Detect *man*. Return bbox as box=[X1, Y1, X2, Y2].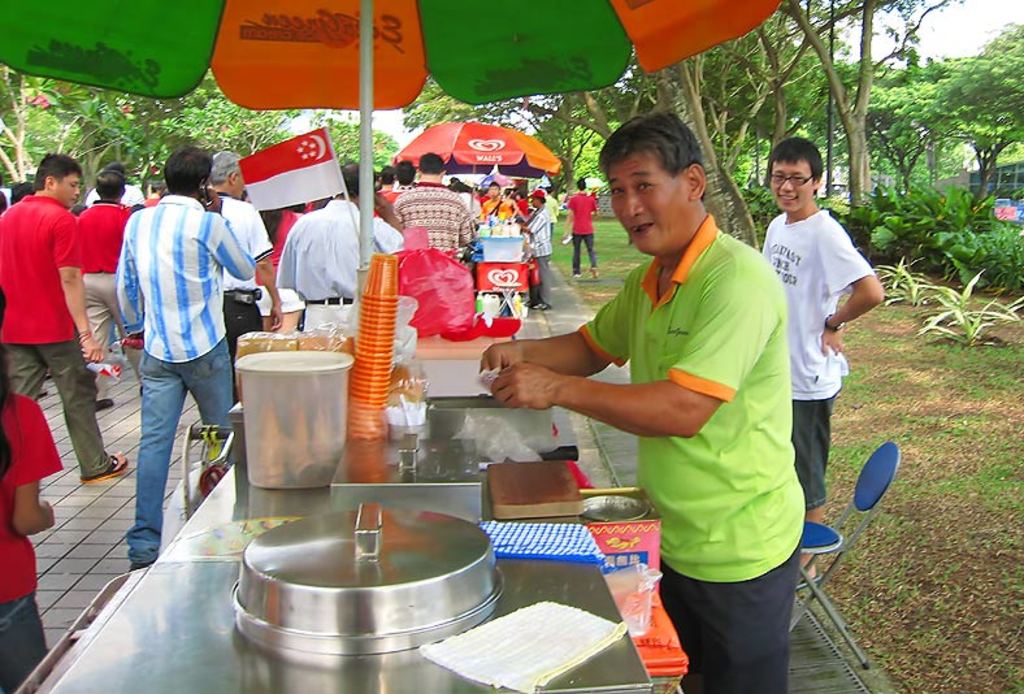
box=[97, 142, 246, 565].
